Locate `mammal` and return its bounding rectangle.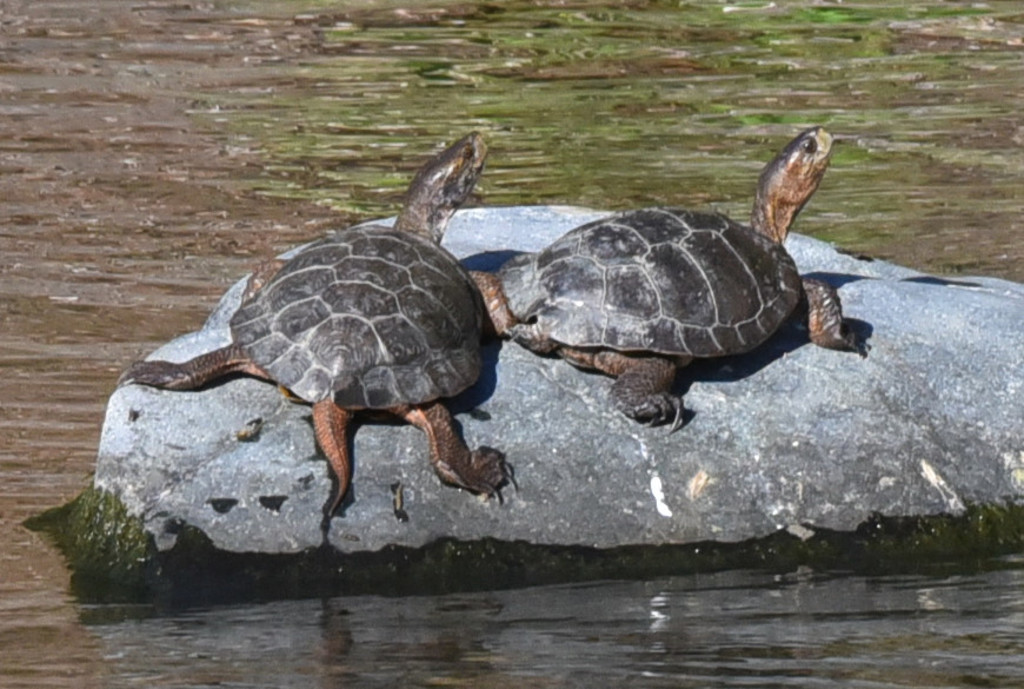
[140, 124, 498, 572].
